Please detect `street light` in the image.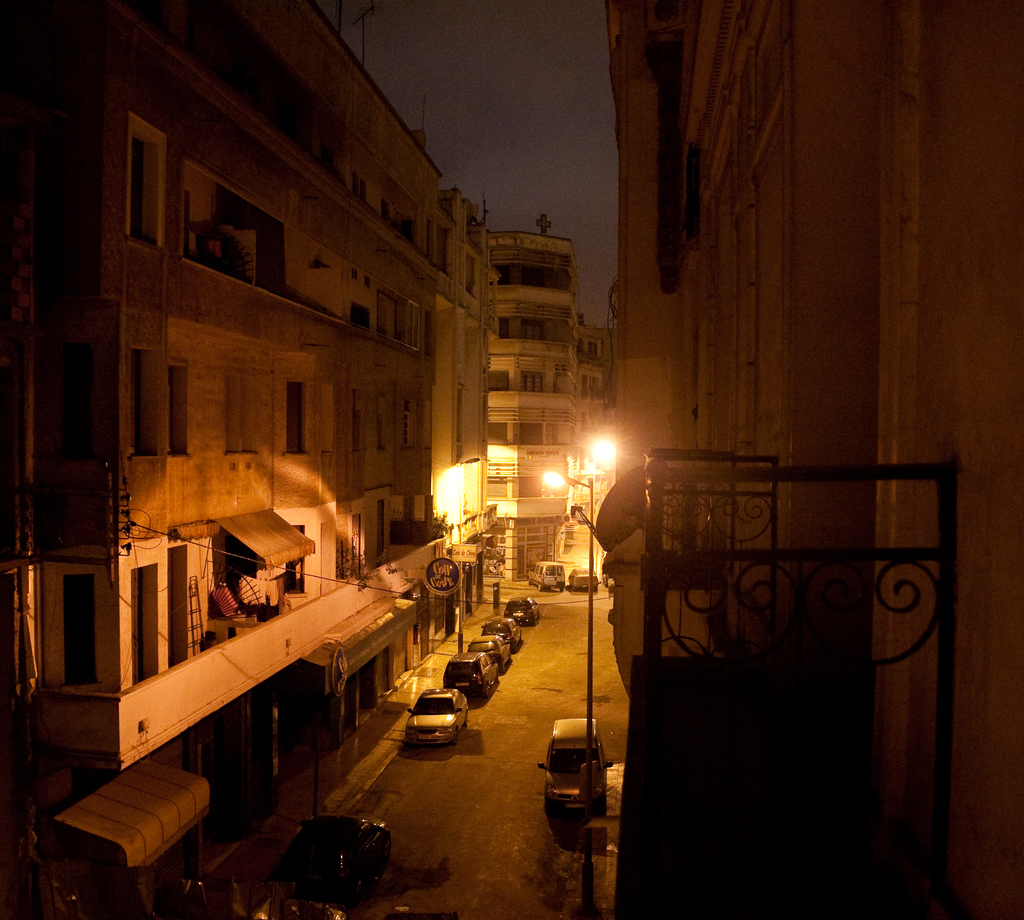
532:469:602:917.
